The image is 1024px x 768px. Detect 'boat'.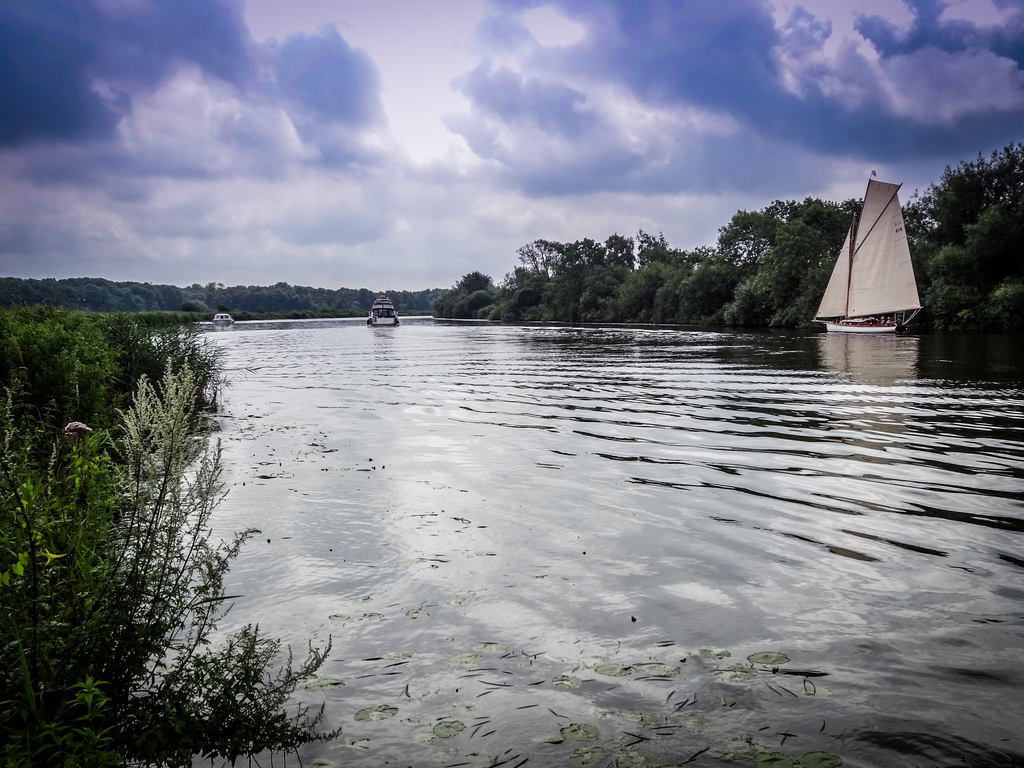
Detection: [x1=214, y1=312, x2=235, y2=322].
